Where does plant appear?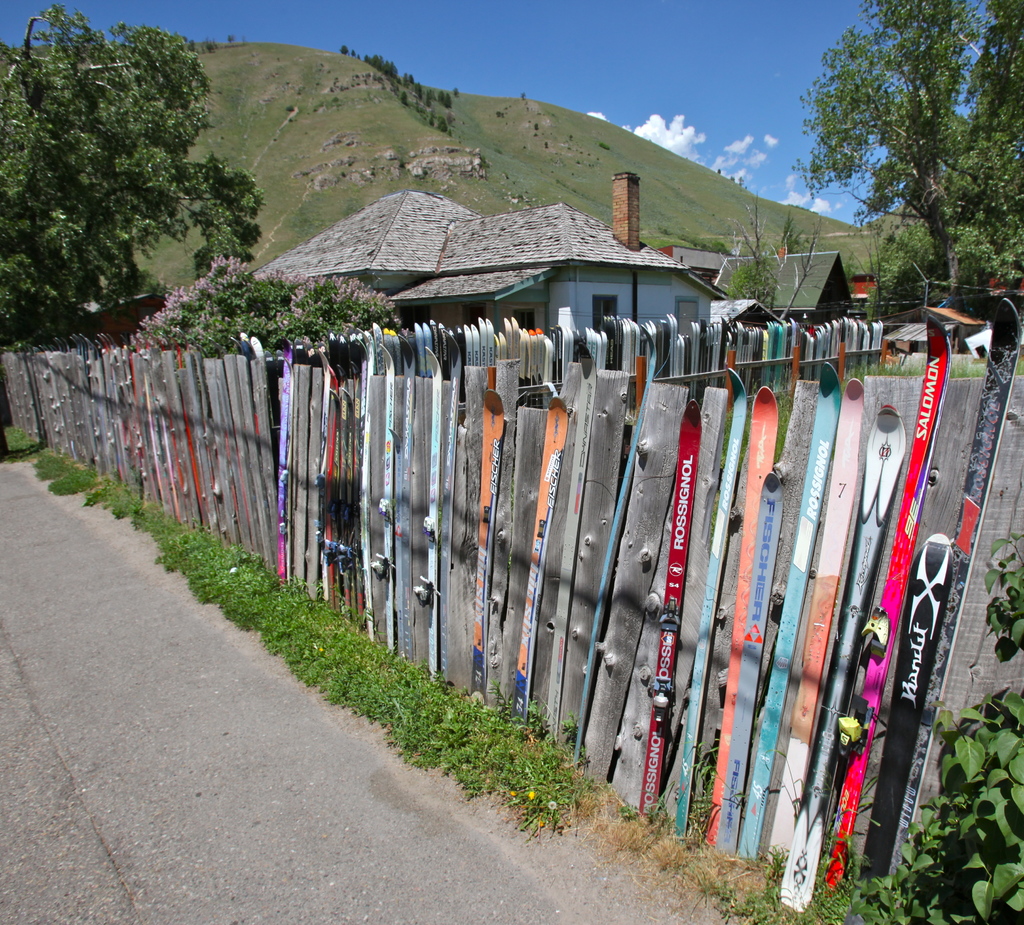
Appears at {"x1": 652, "y1": 840, "x2": 696, "y2": 870}.
